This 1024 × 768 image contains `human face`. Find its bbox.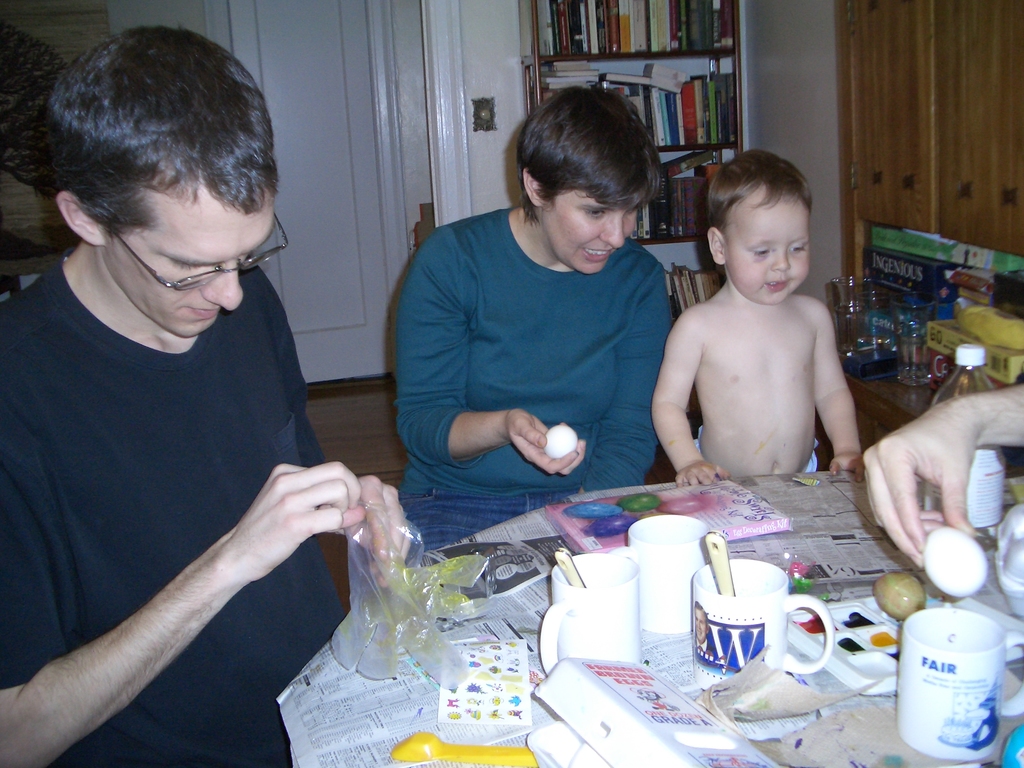
[x1=726, y1=205, x2=806, y2=307].
